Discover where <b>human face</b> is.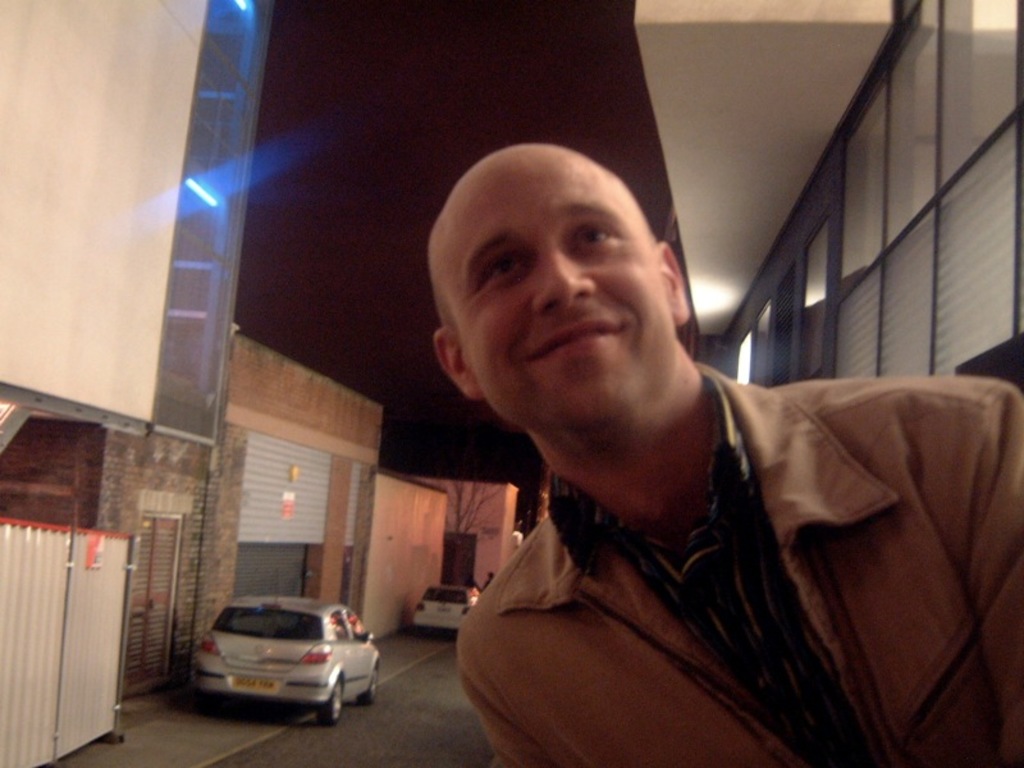
Discovered at crop(444, 145, 672, 426).
